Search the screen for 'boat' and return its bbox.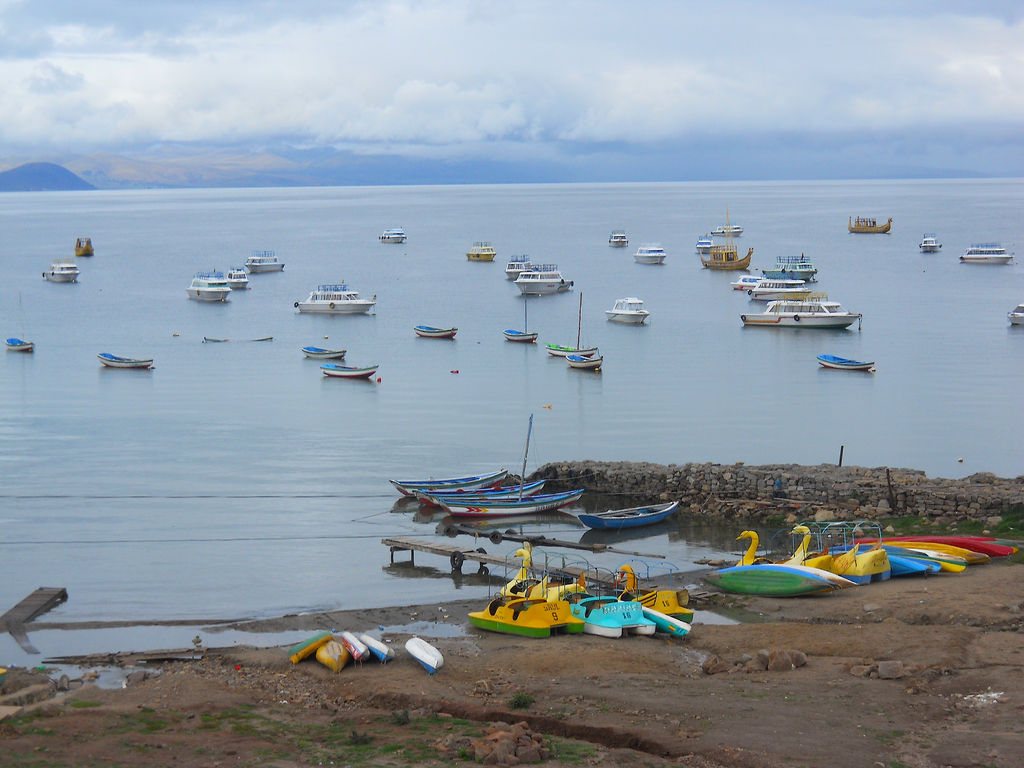
Found: <box>515,262,572,297</box>.
